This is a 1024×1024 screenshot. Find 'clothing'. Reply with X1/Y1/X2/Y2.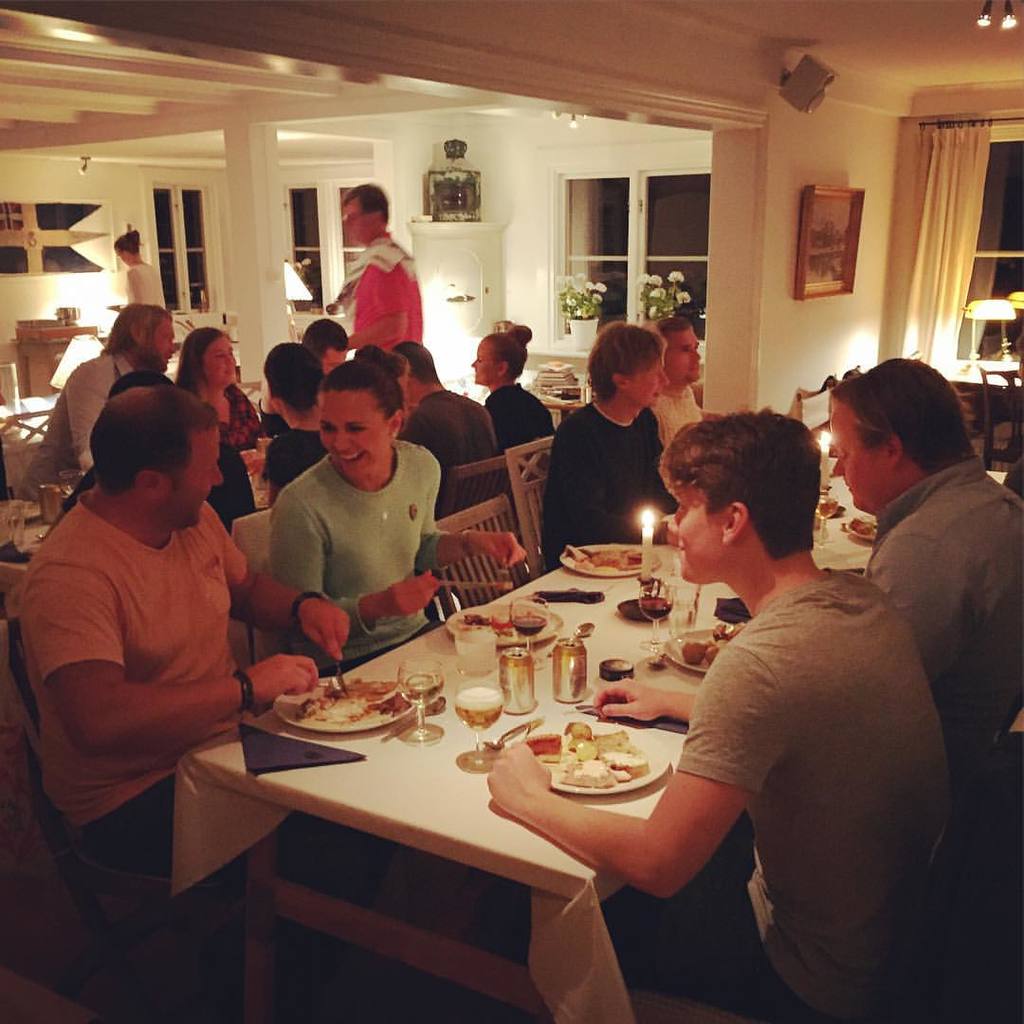
539/403/692/572.
